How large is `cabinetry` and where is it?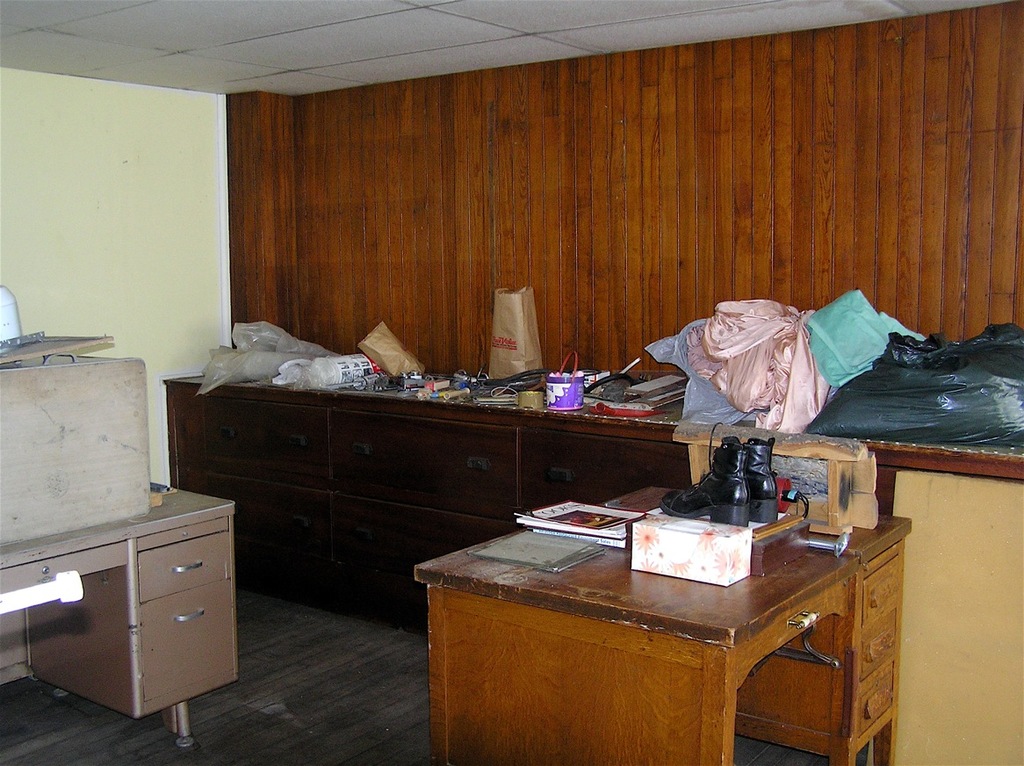
Bounding box: region(166, 383, 689, 633).
